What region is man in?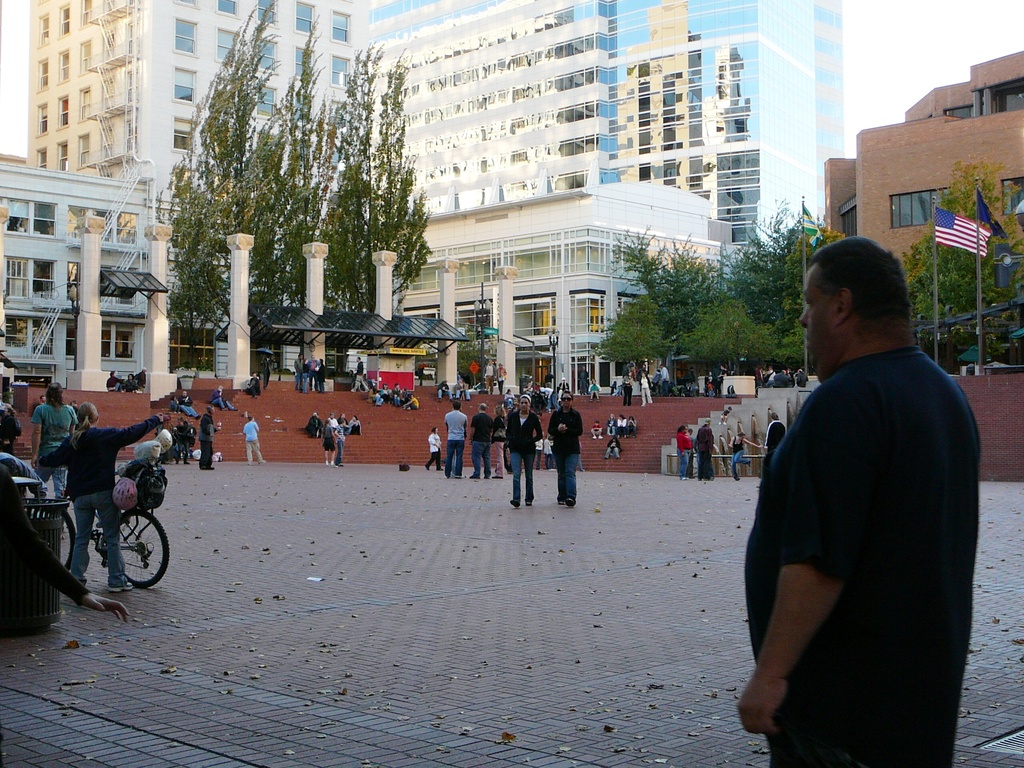
459/378/470/401.
